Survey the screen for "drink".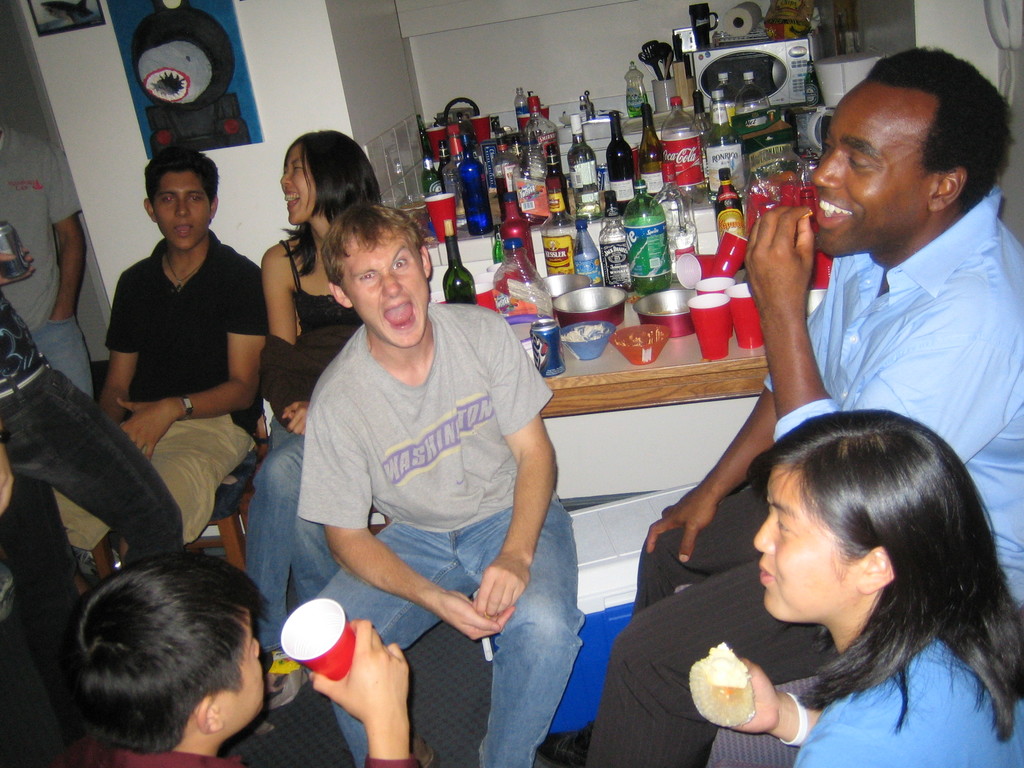
Survey found: locate(564, 112, 601, 220).
